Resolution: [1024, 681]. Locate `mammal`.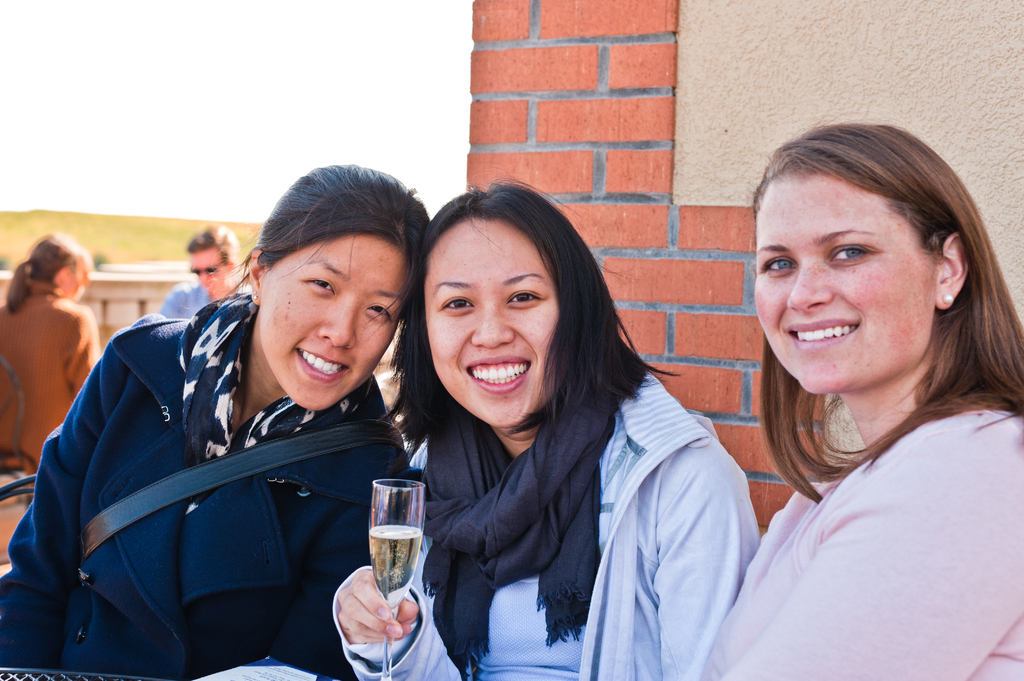
[0,159,433,680].
